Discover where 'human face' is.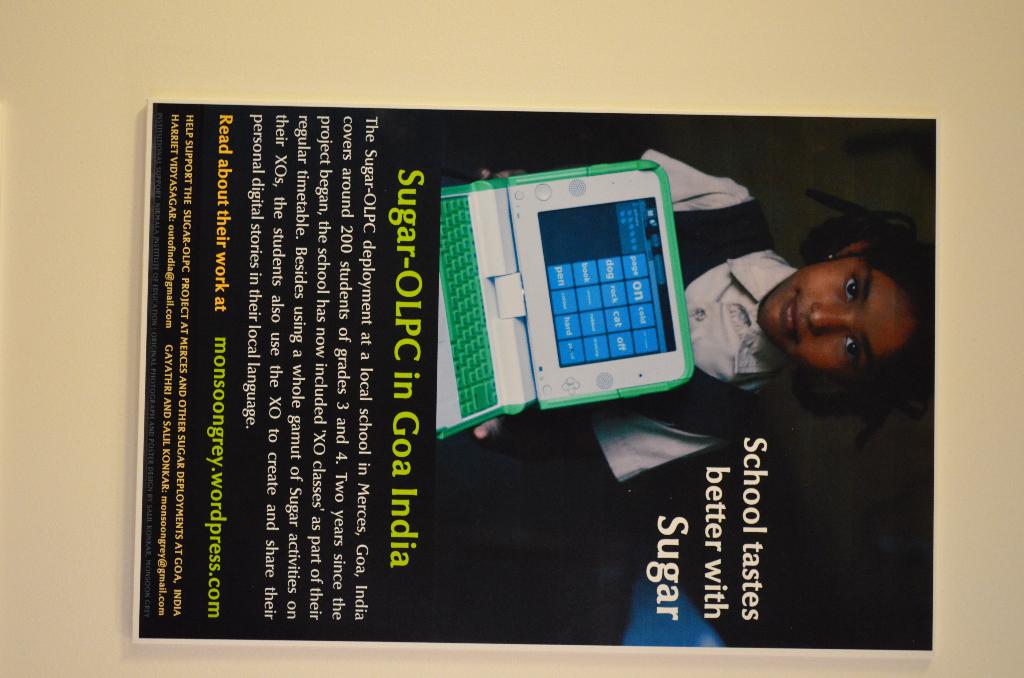
Discovered at rect(756, 252, 911, 371).
